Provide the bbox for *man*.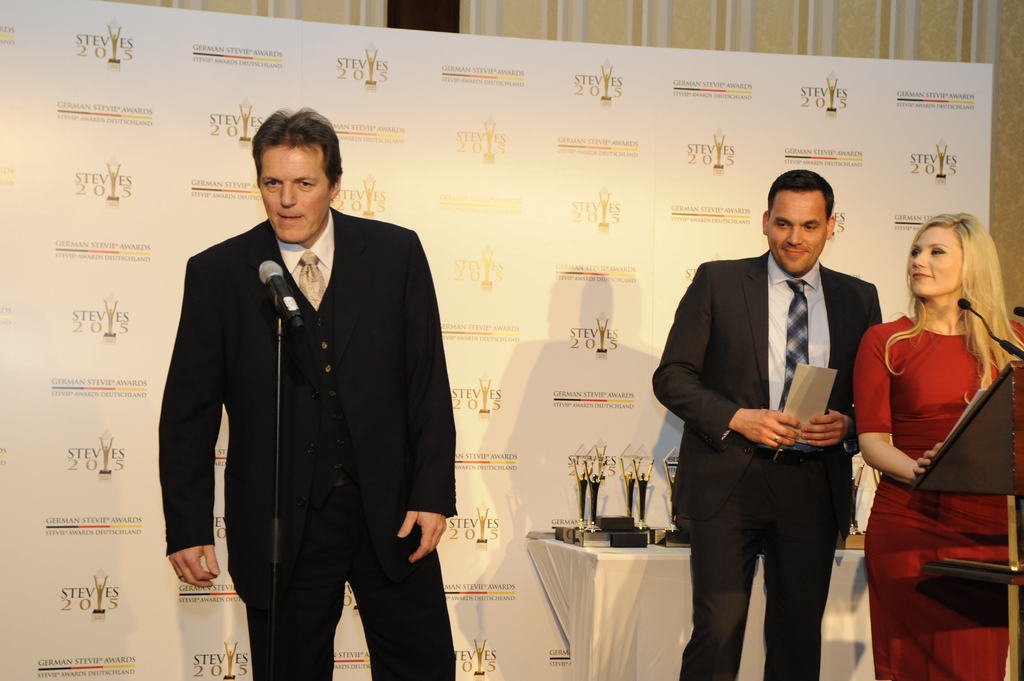
select_region(155, 105, 455, 680).
